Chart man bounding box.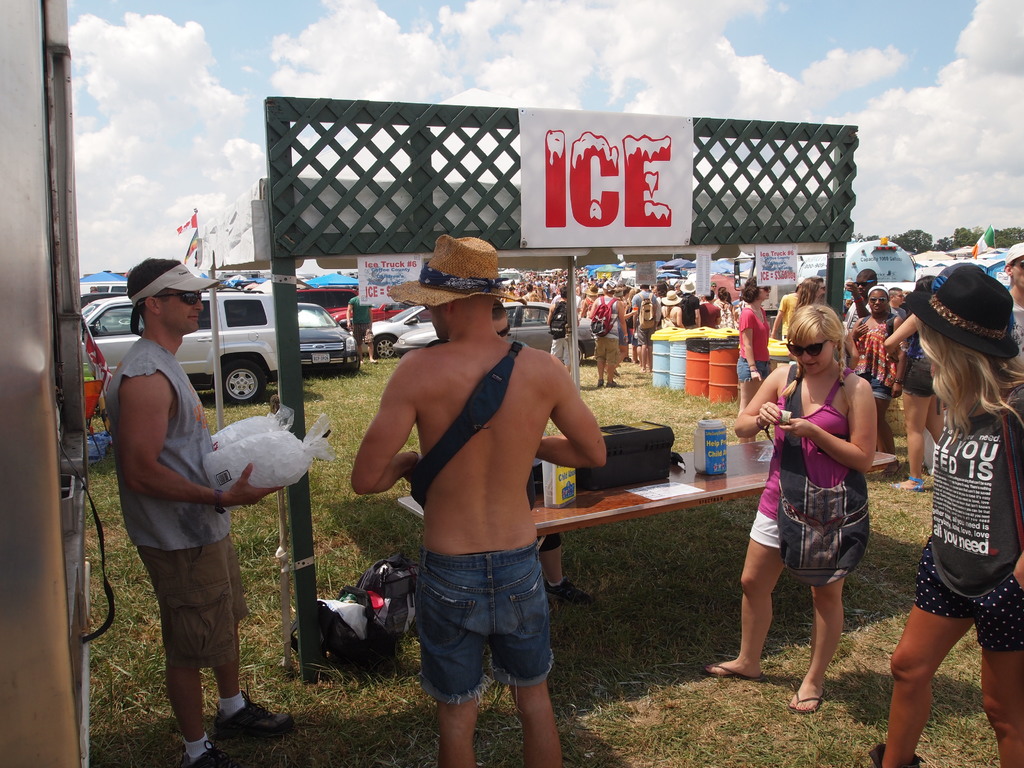
Charted: <box>890,287,908,319</box>.
